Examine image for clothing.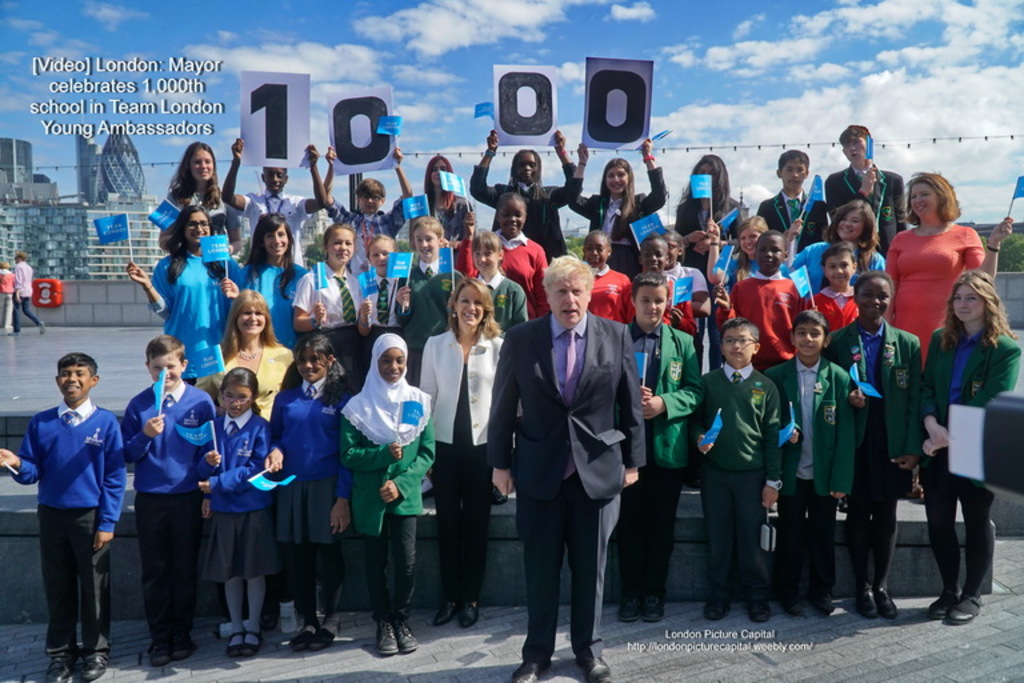
Examination result: [417, 329, 507, 600].
